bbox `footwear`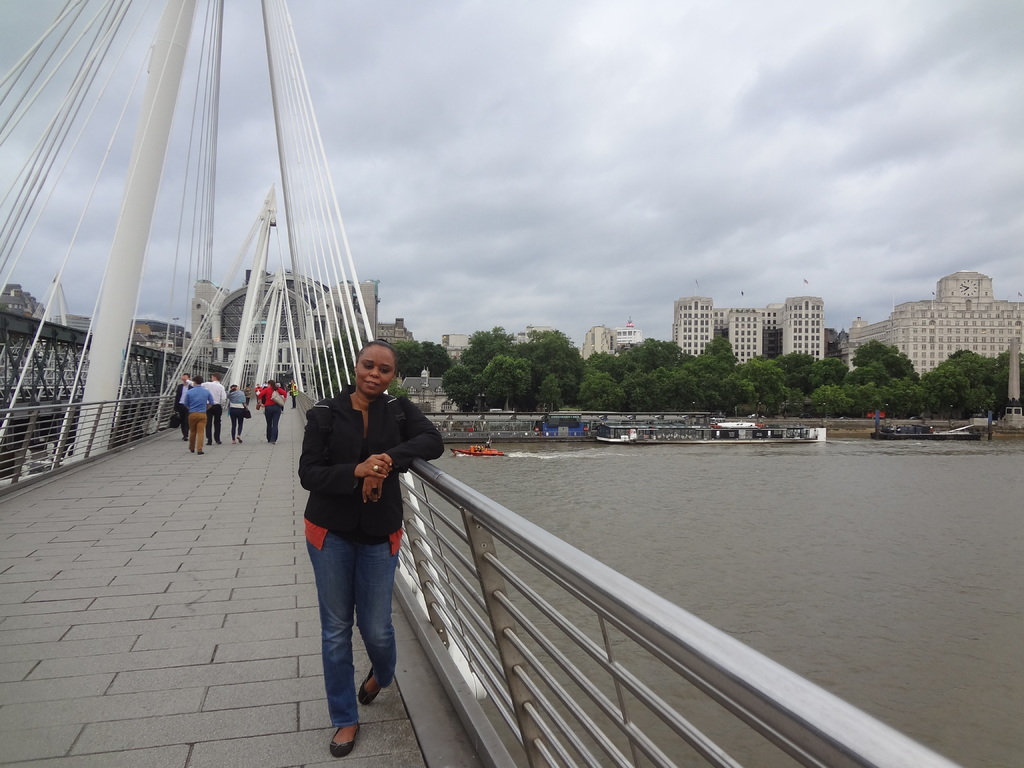
(left=333, top=725, right=358, bottom=760)
